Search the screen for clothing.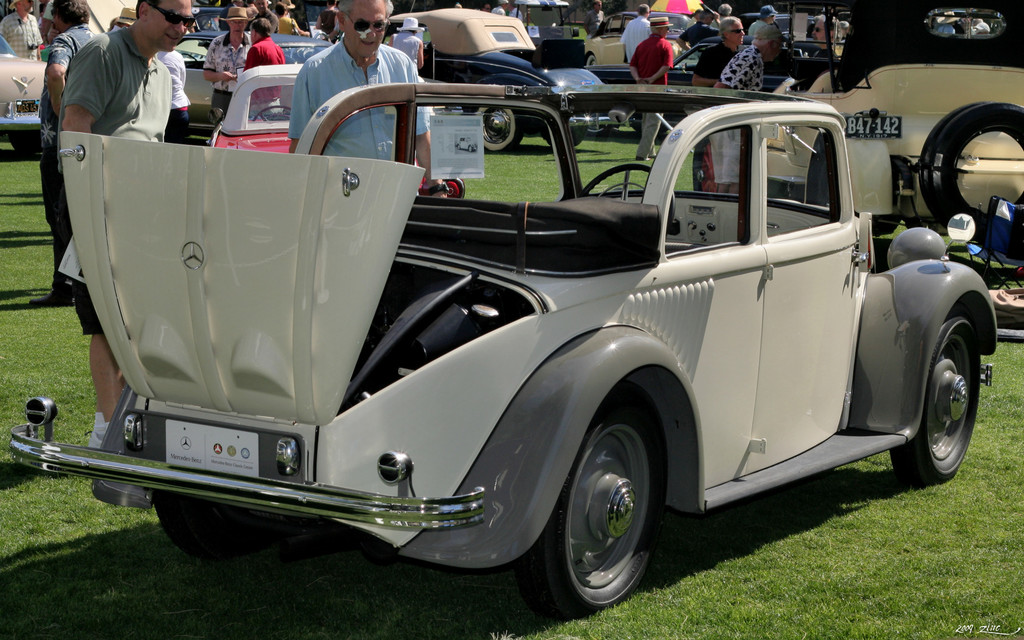
Found at (left=624, top=33, right=674, bottom=160).
